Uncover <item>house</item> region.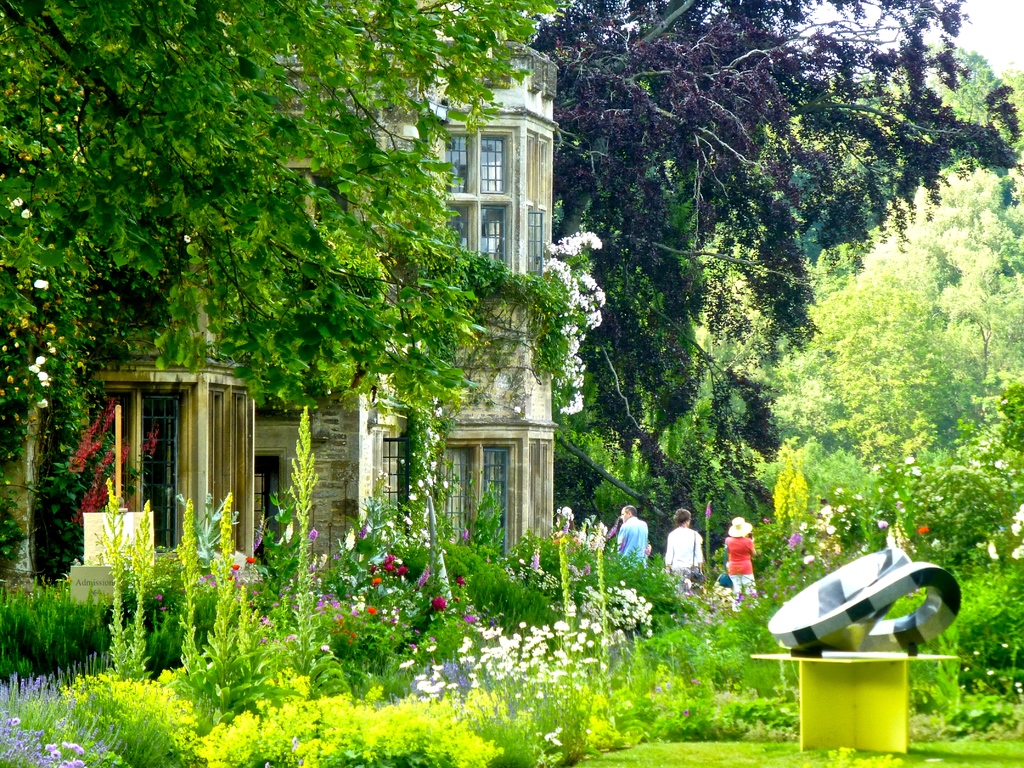
Uncovered: box=[0, 0, 559, 608].
